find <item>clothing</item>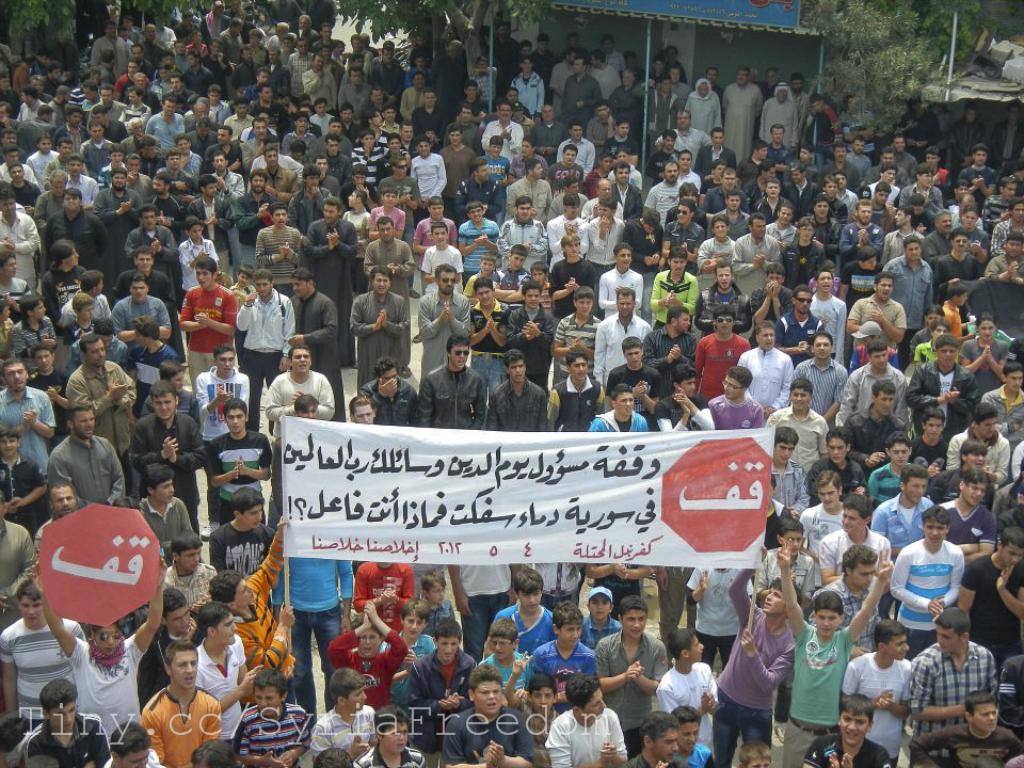
BBox(211, 516, 275, 576)
